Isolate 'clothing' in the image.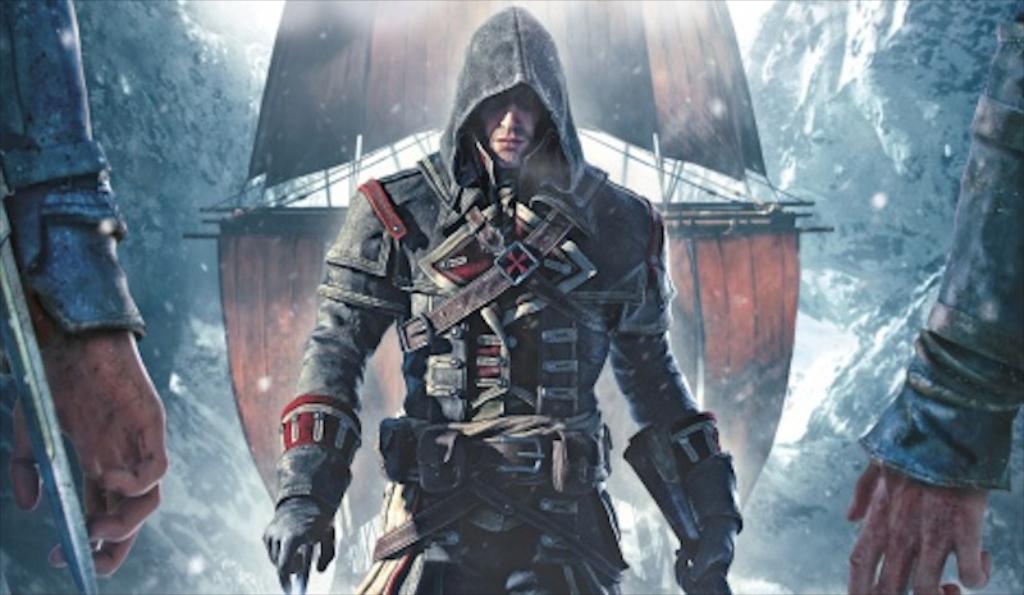
Isolated region: pyautogui.locateOnScreen(0, 0, 143, 385).
